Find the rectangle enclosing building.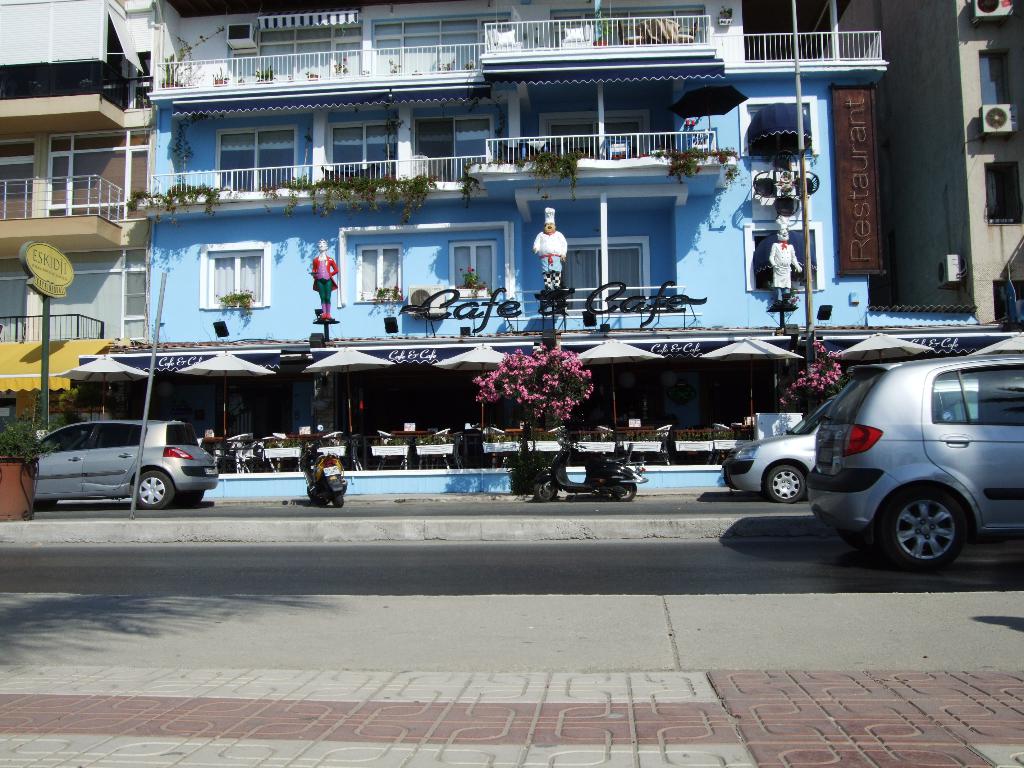
{"left": 888, "top": 1, "right": 1023, "bottom": 354}.
